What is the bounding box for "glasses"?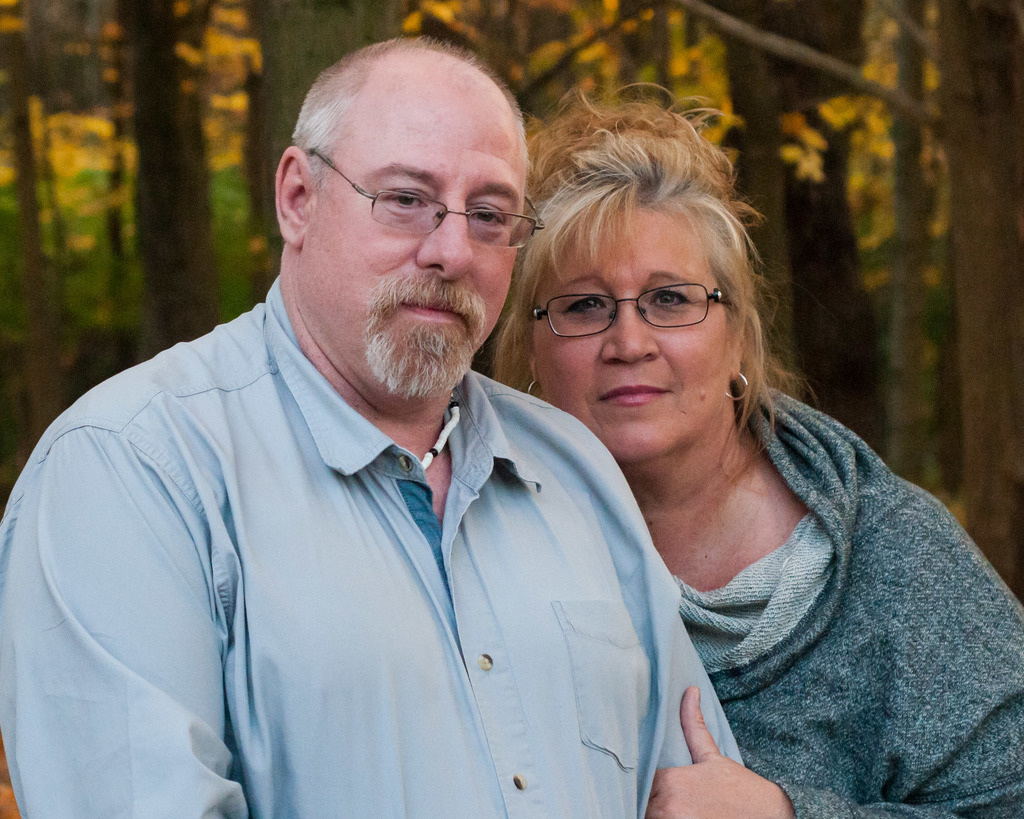
region(526, 268, 746, 349).
